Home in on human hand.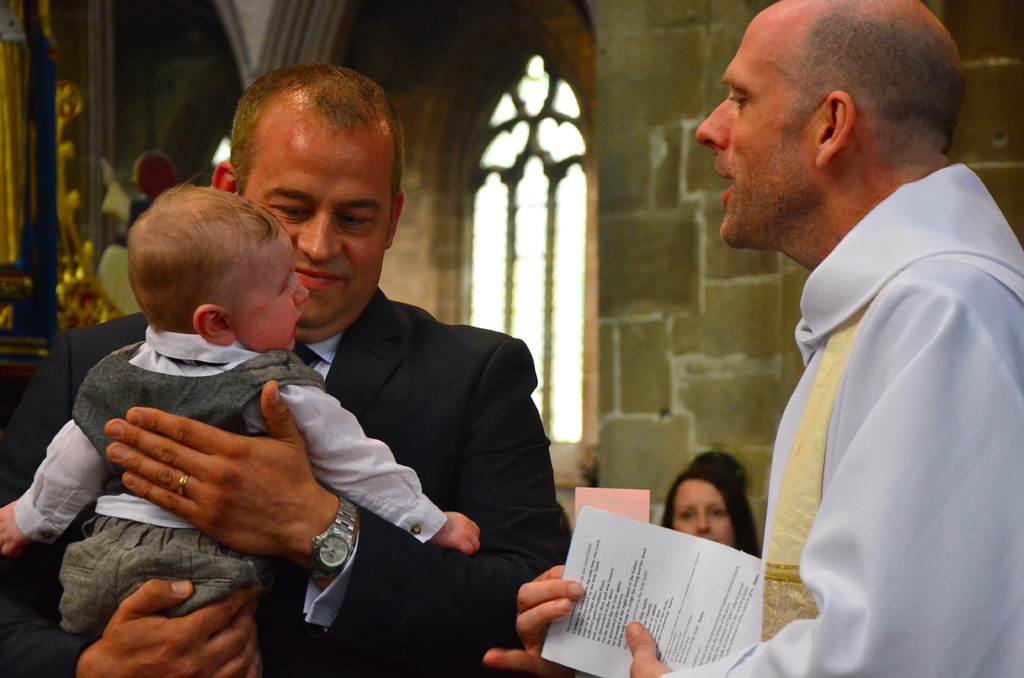
Homed in at (left=88, top=579, right=262, bottom=677).
